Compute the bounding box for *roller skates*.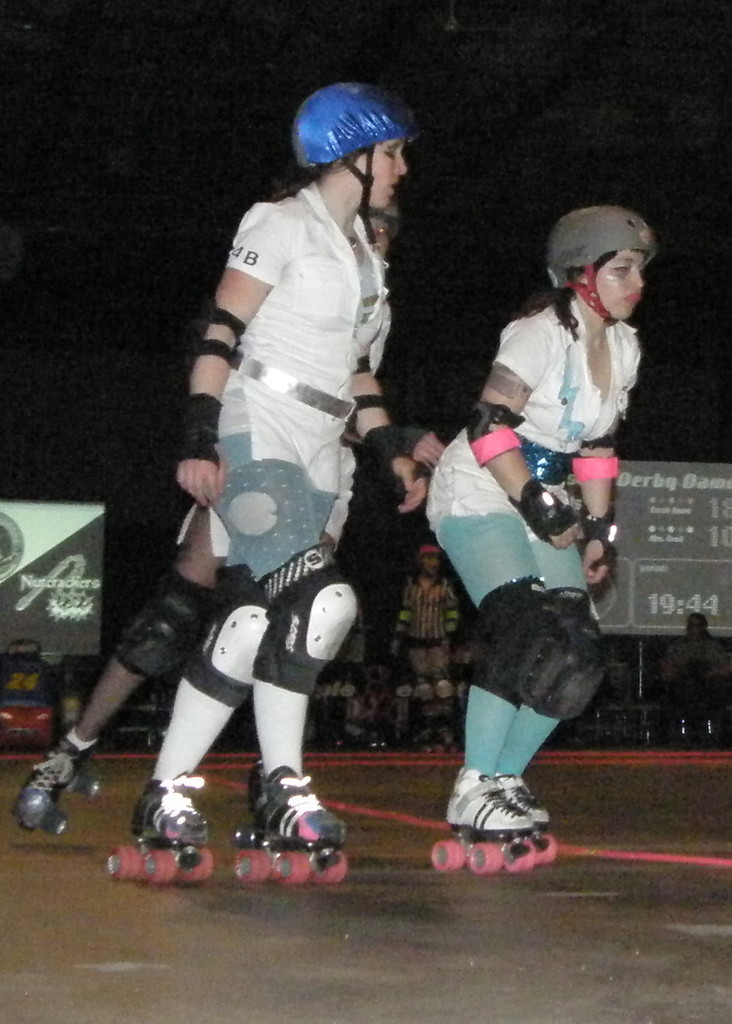
pyautogui.locateOnScreen(15, 735, 103, 841).
